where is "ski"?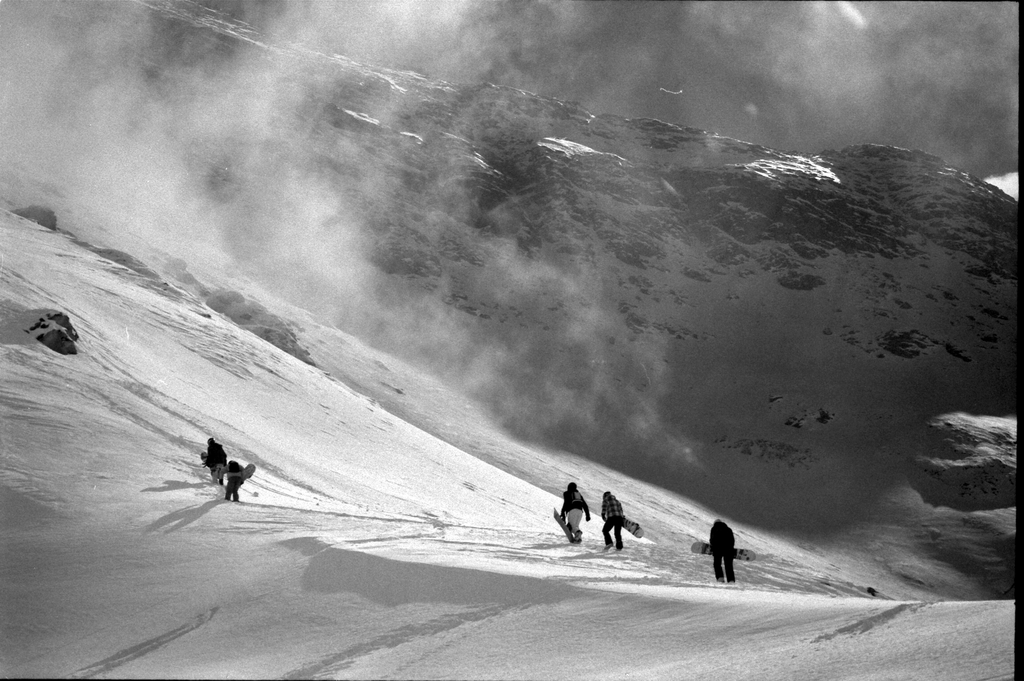
select_region(616, 509, 651, 547).
